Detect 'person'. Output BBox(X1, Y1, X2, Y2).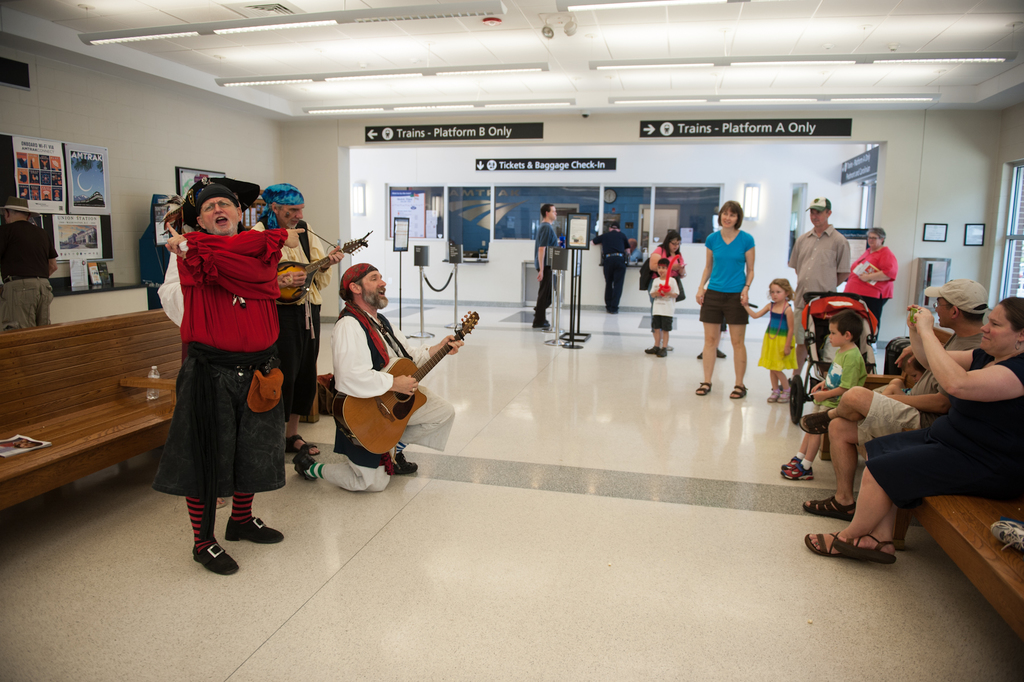
BBox(746, 279, 796, 403).
